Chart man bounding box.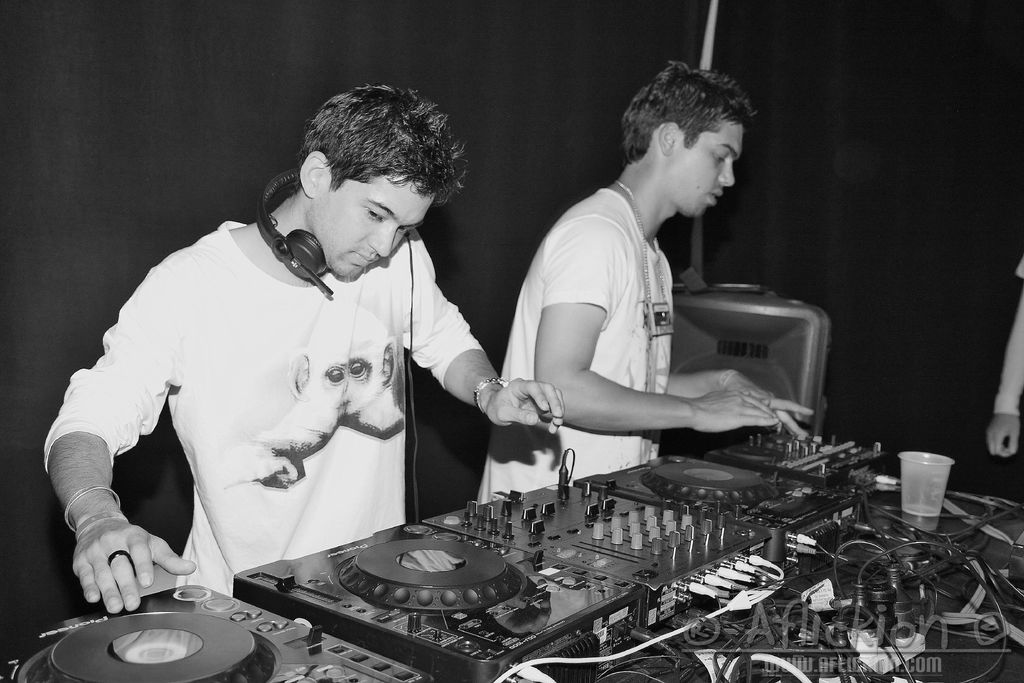
Charted: 474, 58, 790, 507.
